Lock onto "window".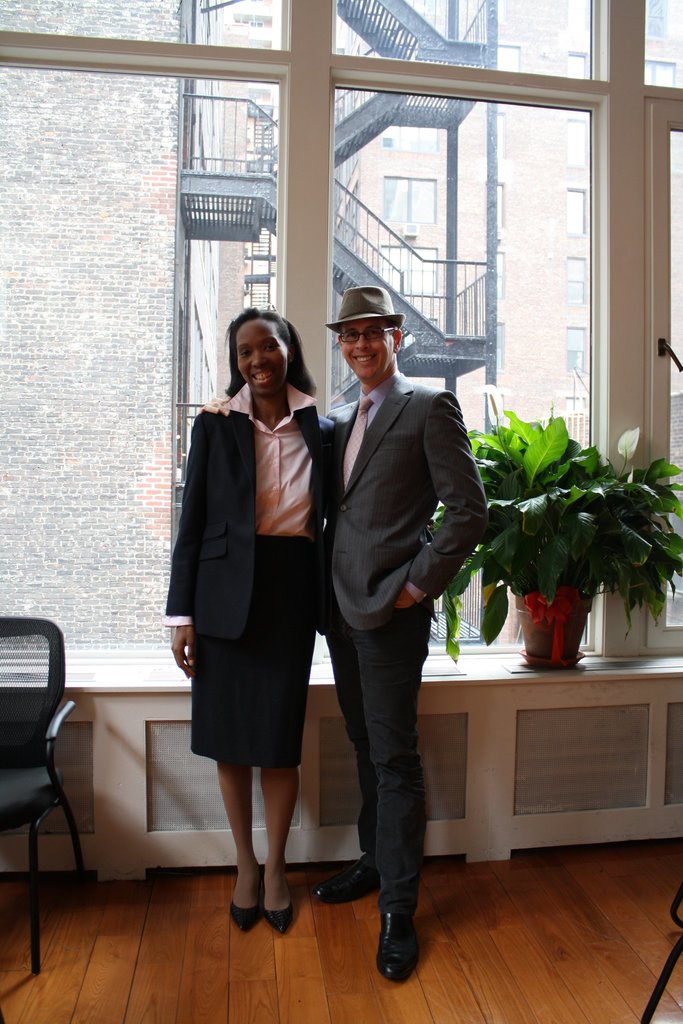
Locked: [x1=566, y1=188, x2=585, y2=235].
